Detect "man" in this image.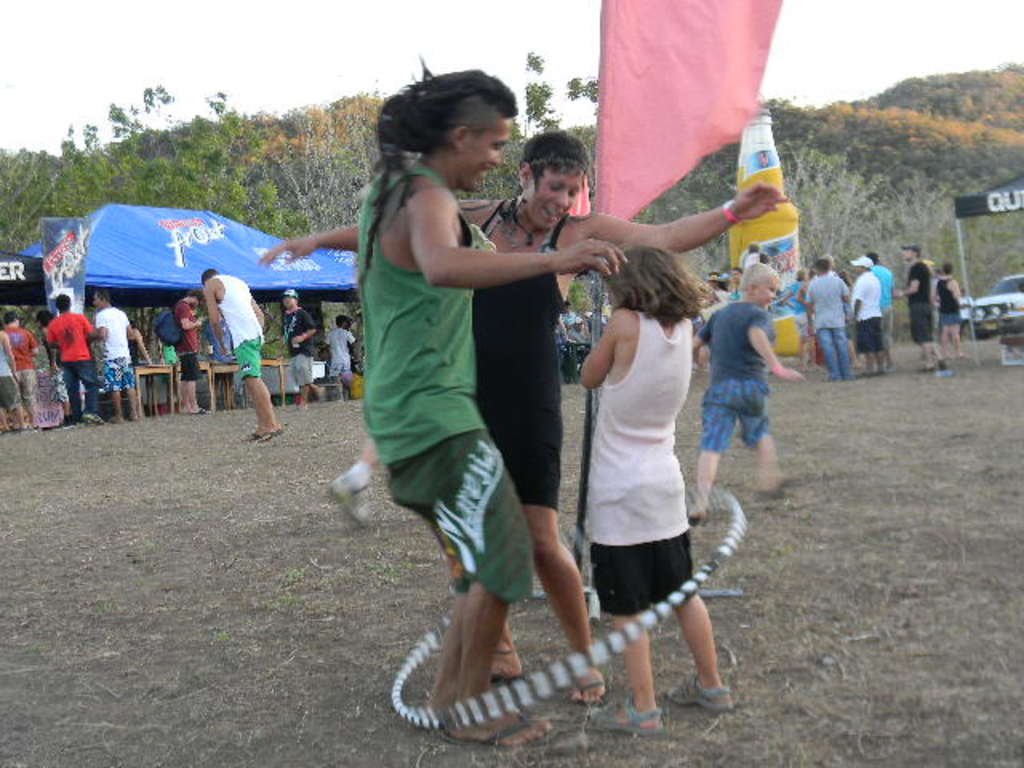
Detection: [left=931, top=264, right=968, bottom=362].
